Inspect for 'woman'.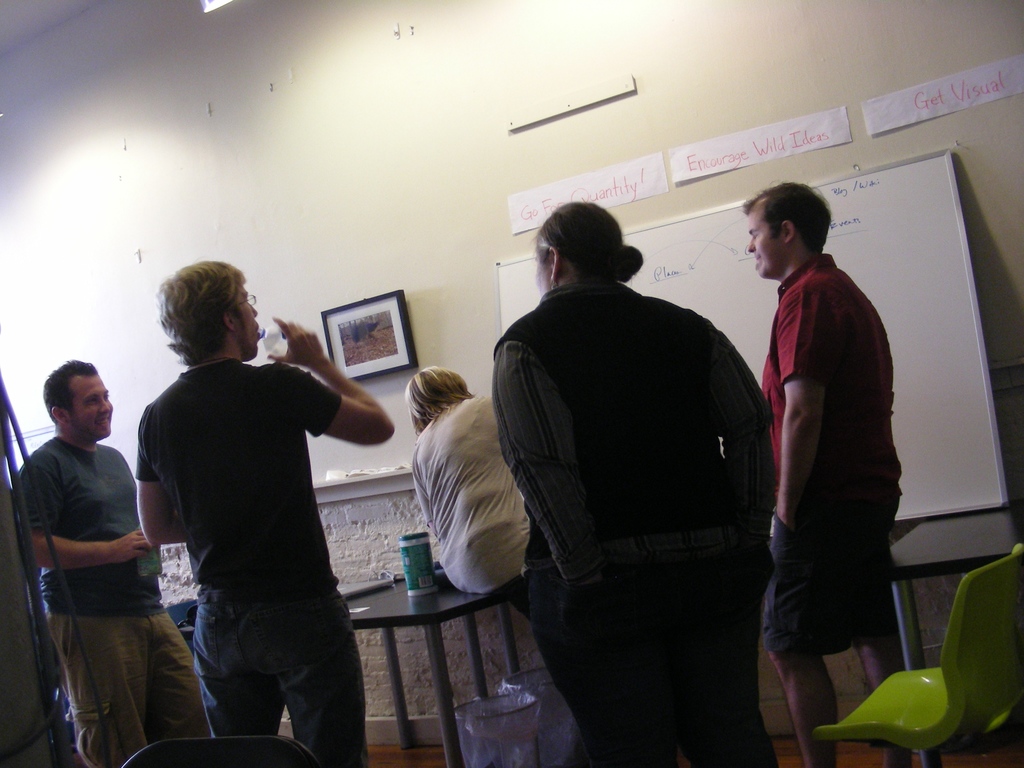
Inspection: 399:367:540:653.
